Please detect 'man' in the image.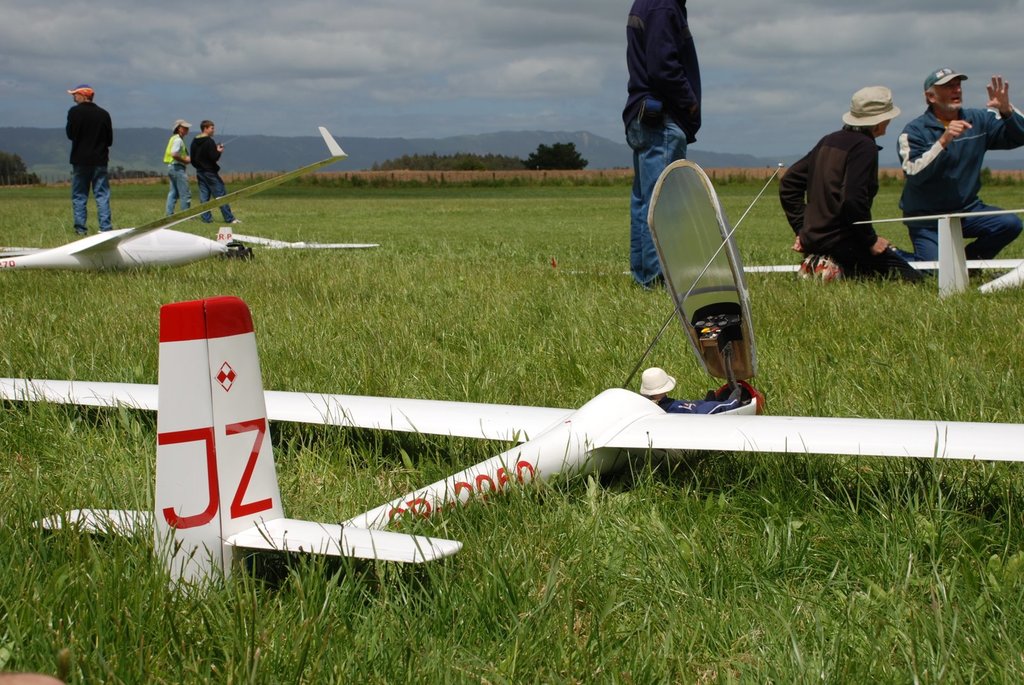
781/84/932/285.
